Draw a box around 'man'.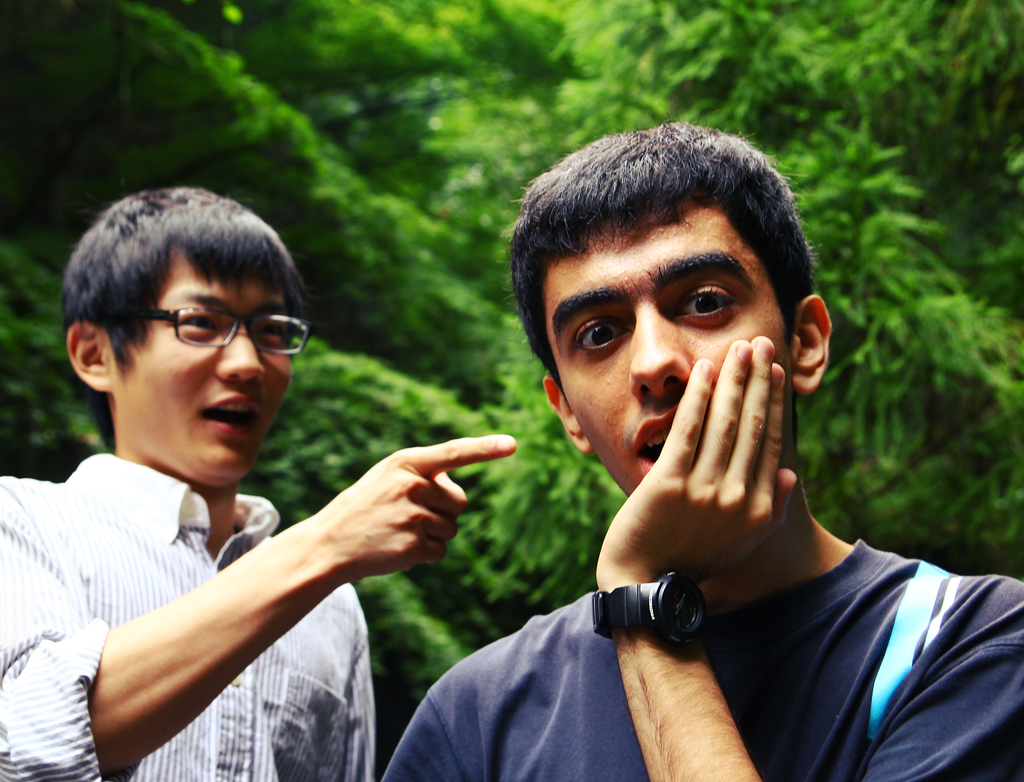
0, 188, 513, 781.
